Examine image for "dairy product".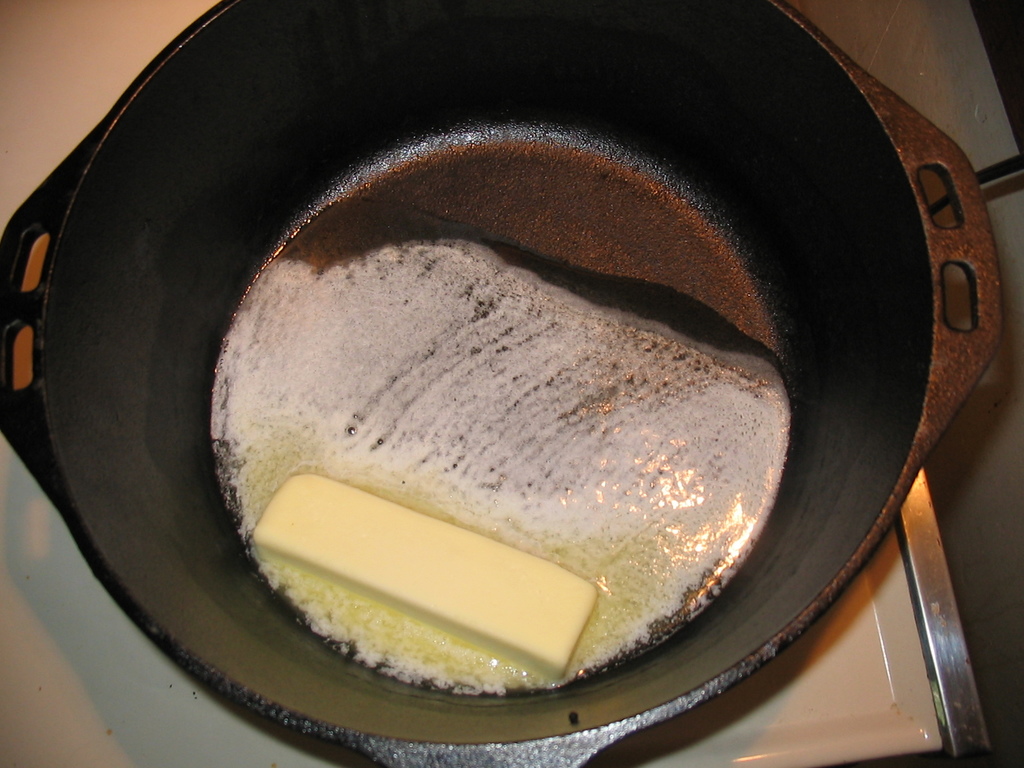
Examination result: <box>243,436,628,698</box>.
